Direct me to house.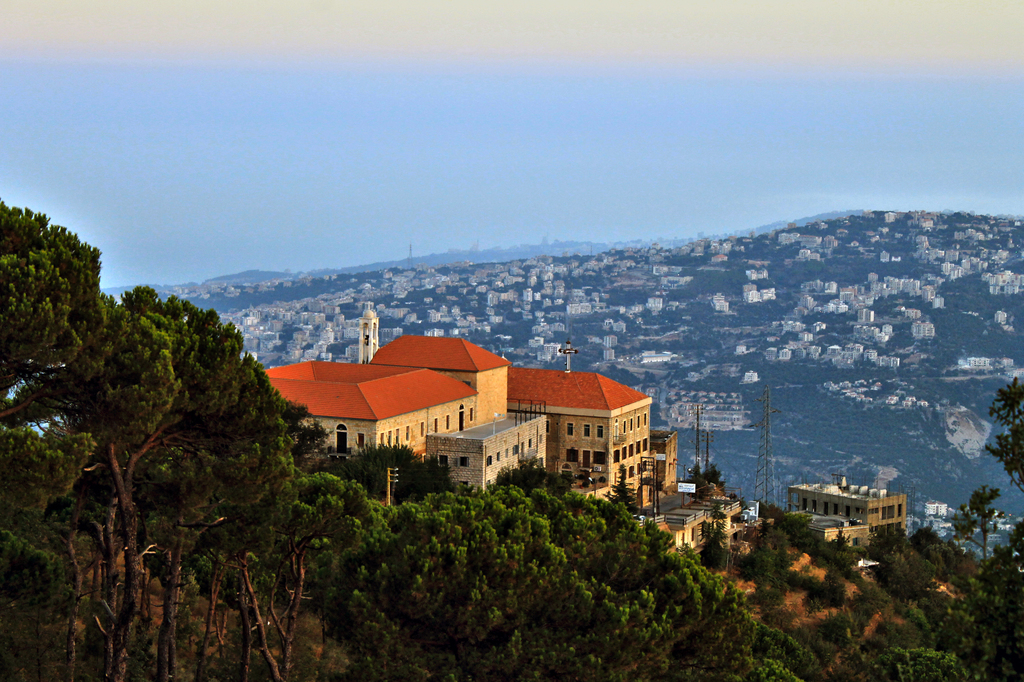
Direction: rect(908, 496, 950, 530).
